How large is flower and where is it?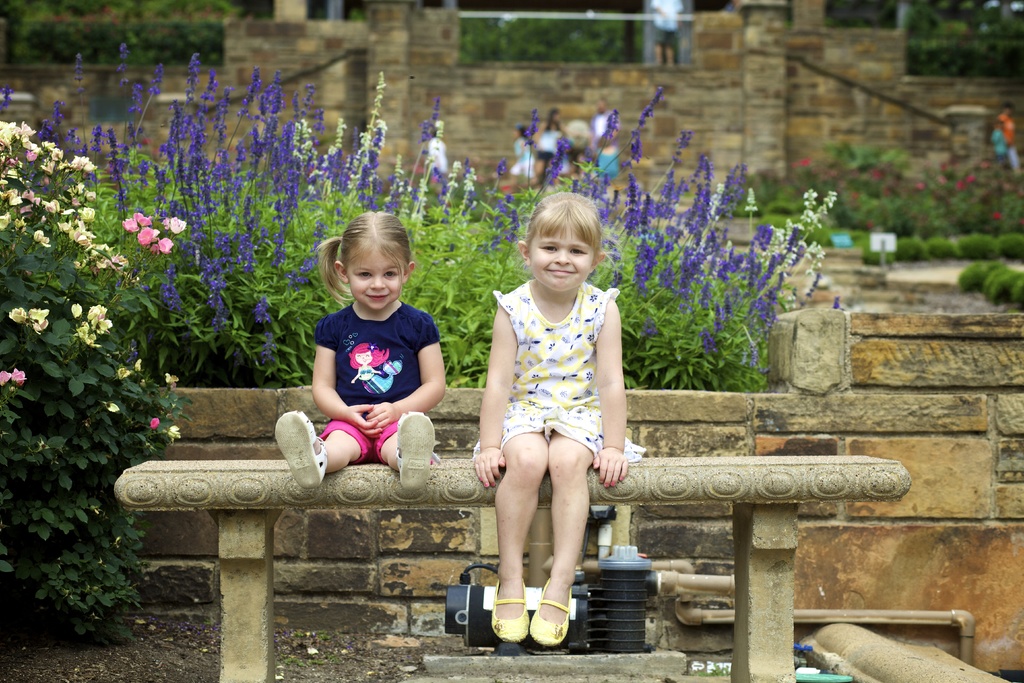
Bounding box: 150, 413, 159, 427.
